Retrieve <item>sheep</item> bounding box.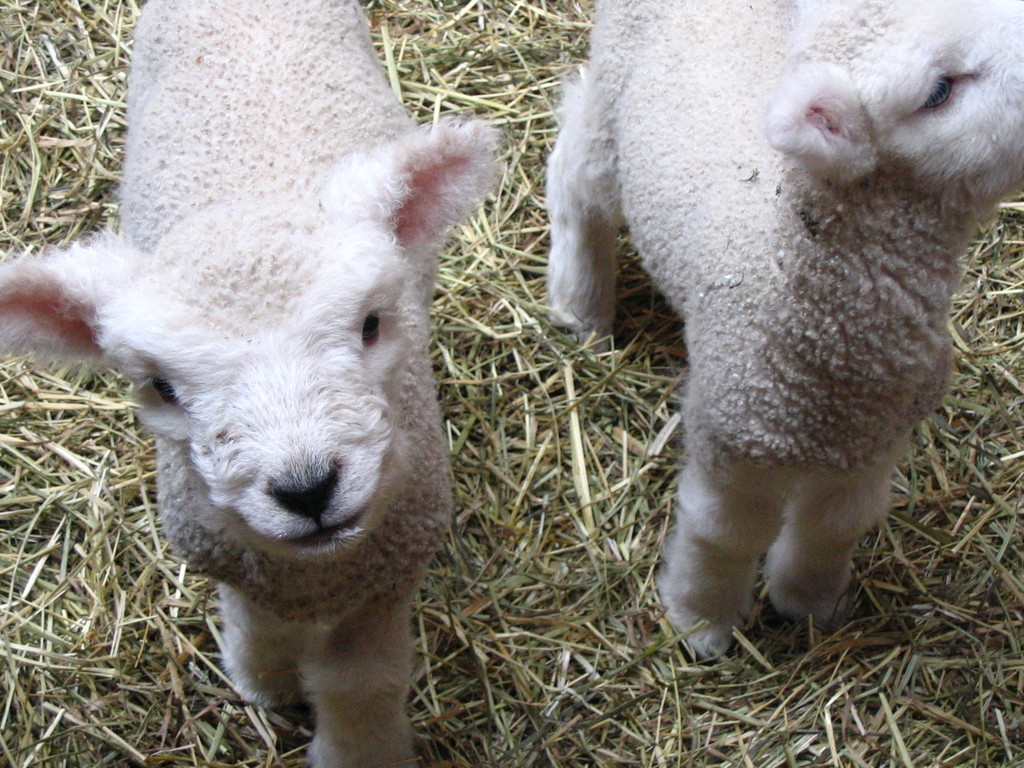
Bounding box: pyautogui.locateOnScreen(546, 0, 1023, 659).
